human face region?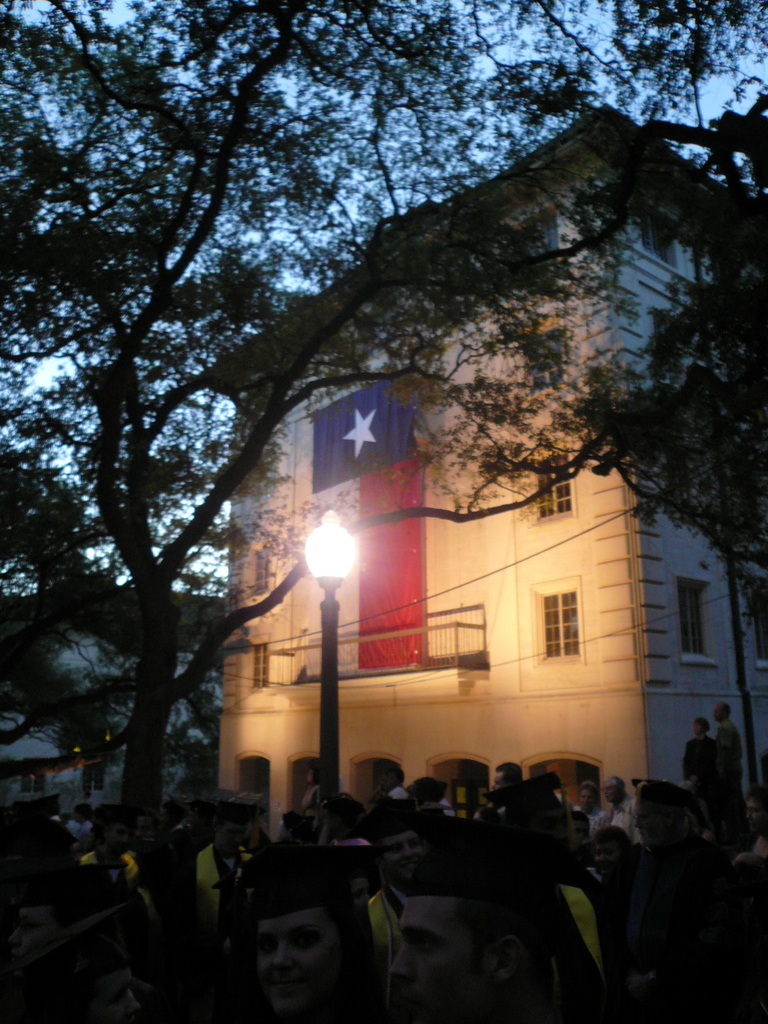
bbox=[385, 901, 481, 1022]
